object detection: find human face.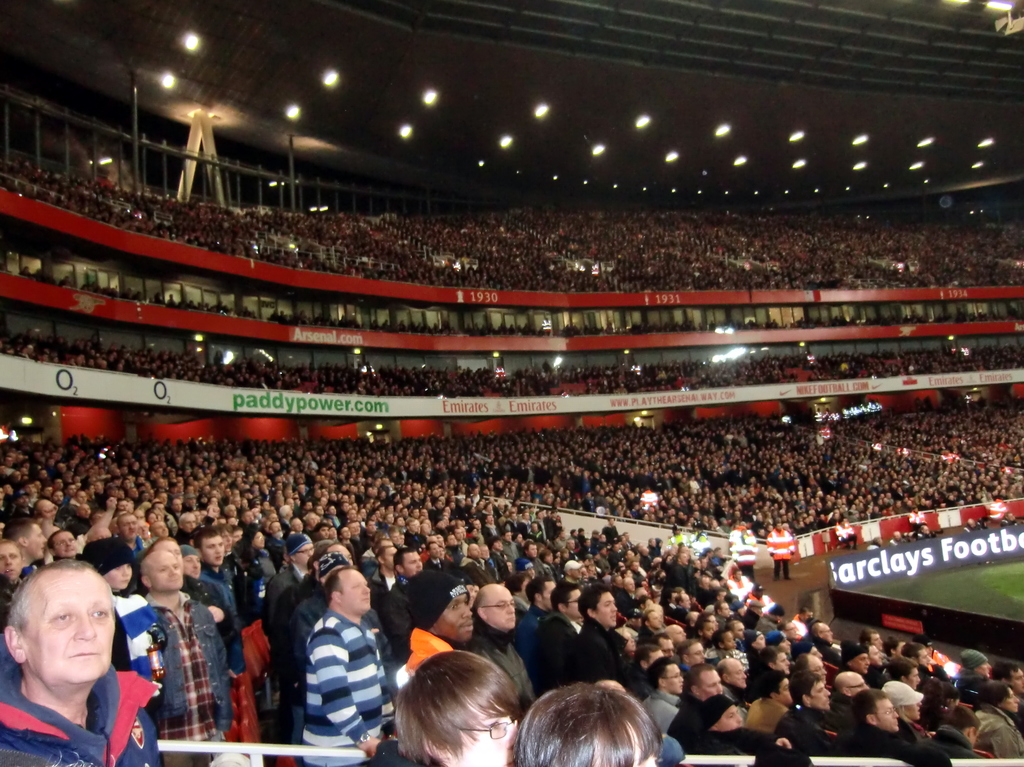
(812, 657, 826, 675).
